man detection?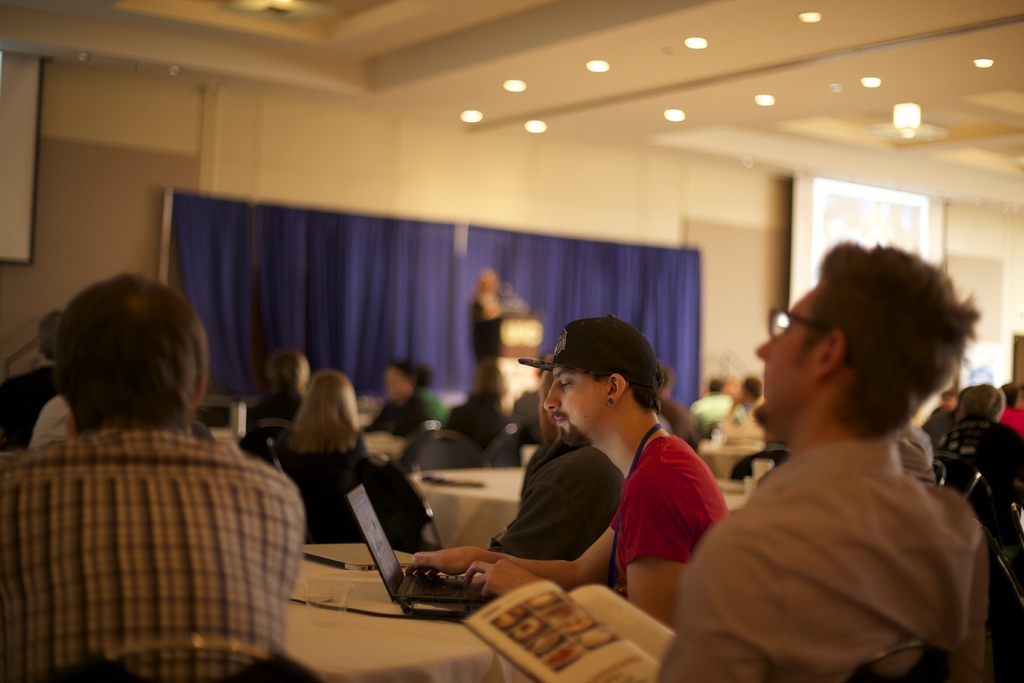
(x1=0, y1=272, x2=305, y2=682)
